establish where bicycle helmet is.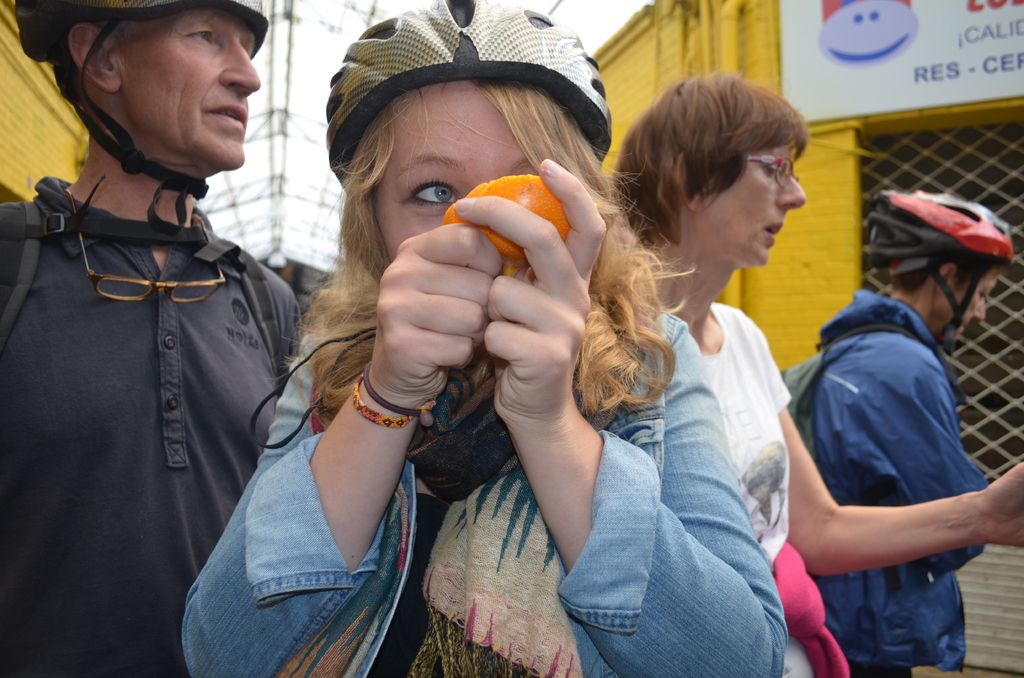
Established at 308:0:620:154.
